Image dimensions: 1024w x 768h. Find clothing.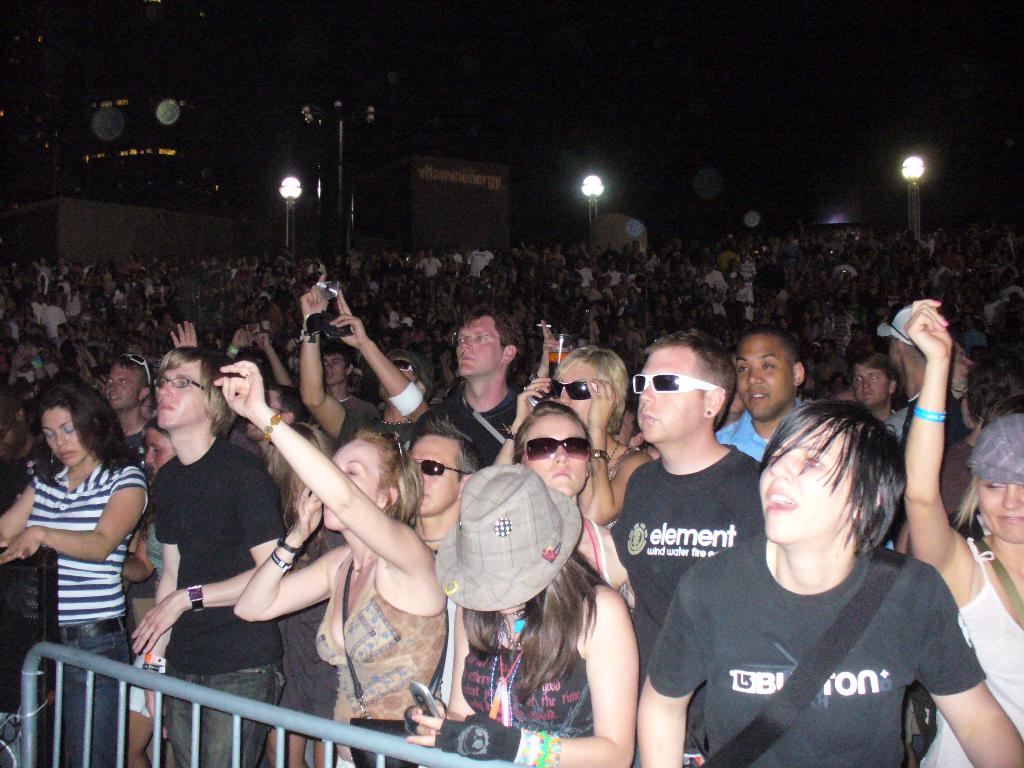
712 396 799 463.
